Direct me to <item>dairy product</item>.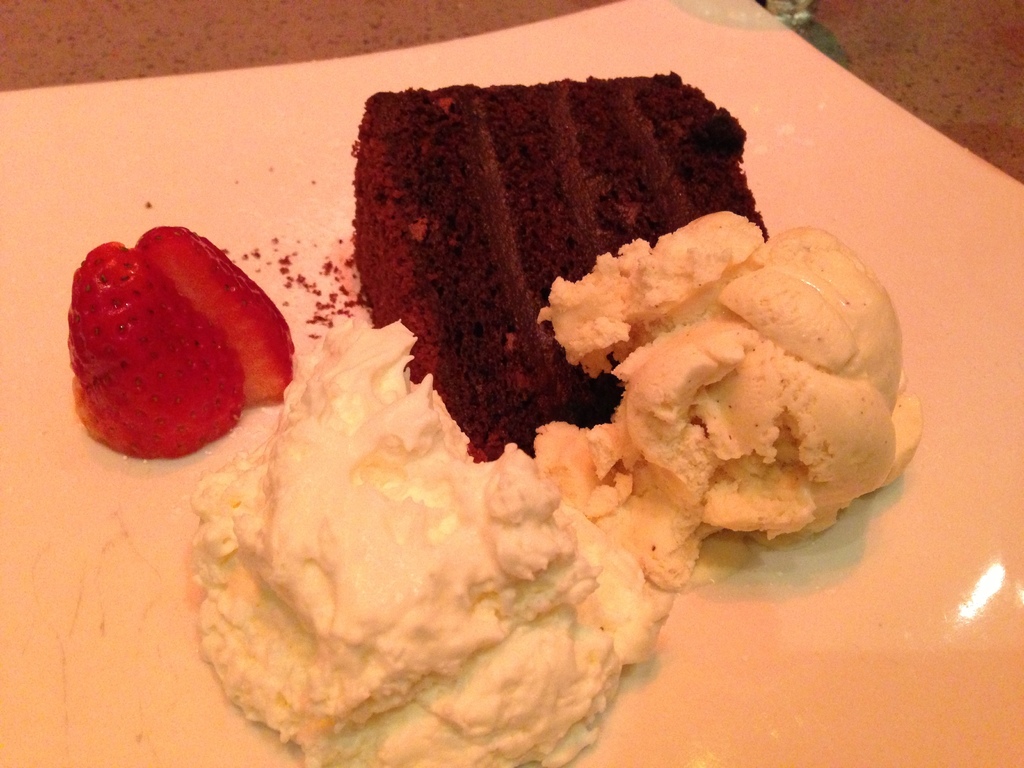
Direction: <bbox>173, 338, 633, 767</bbox>.
